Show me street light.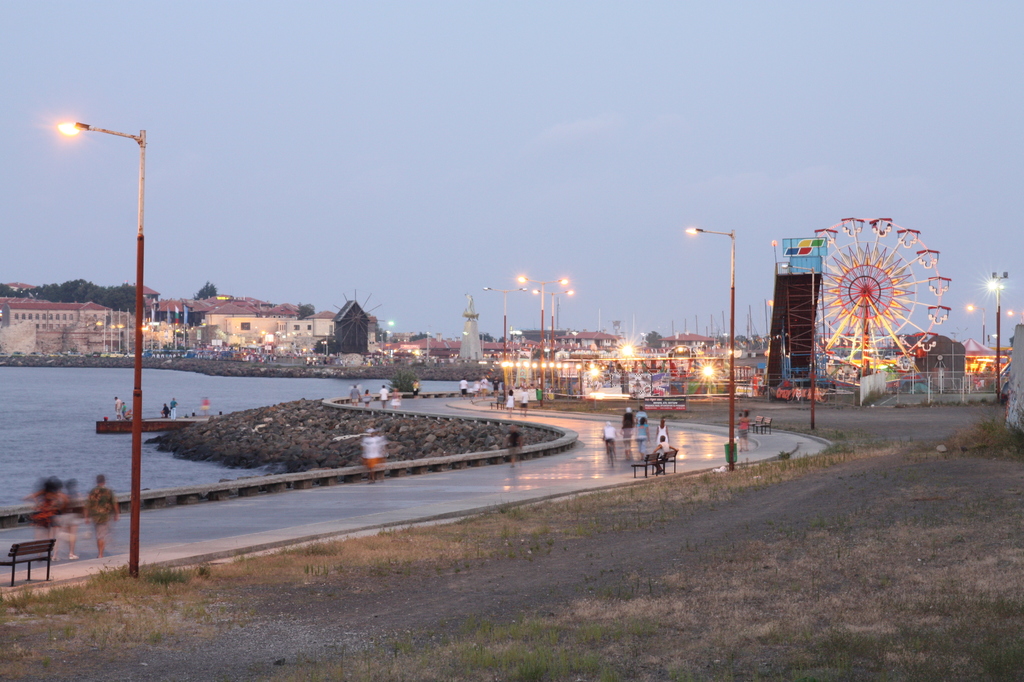
street light is here: bbox=(534, 290, 573, 354).
